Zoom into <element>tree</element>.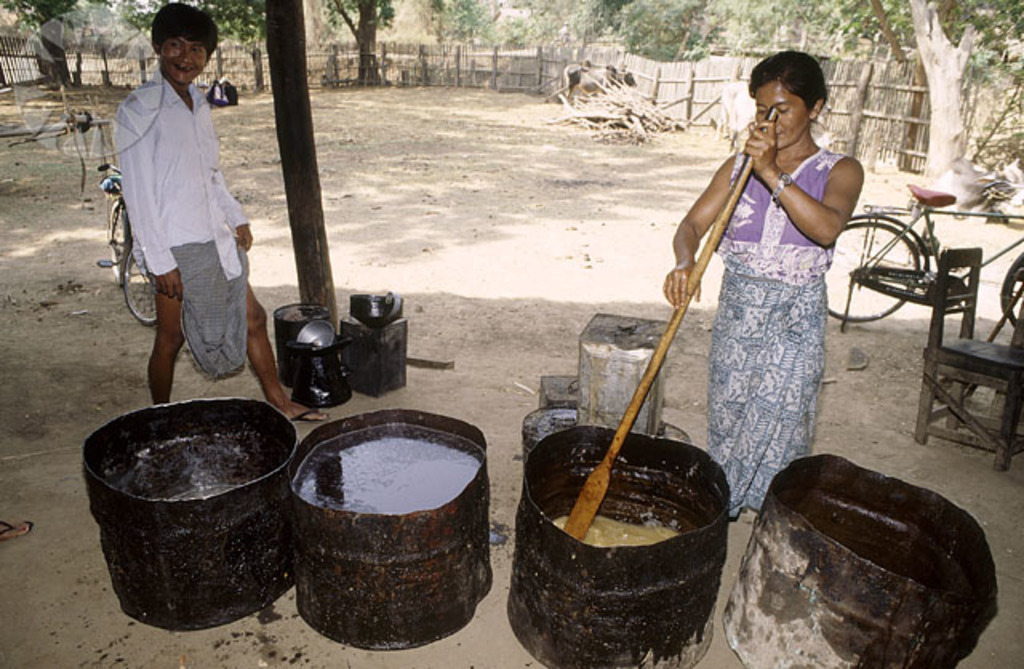
Zoom target: [408, 0, 915, 67].
